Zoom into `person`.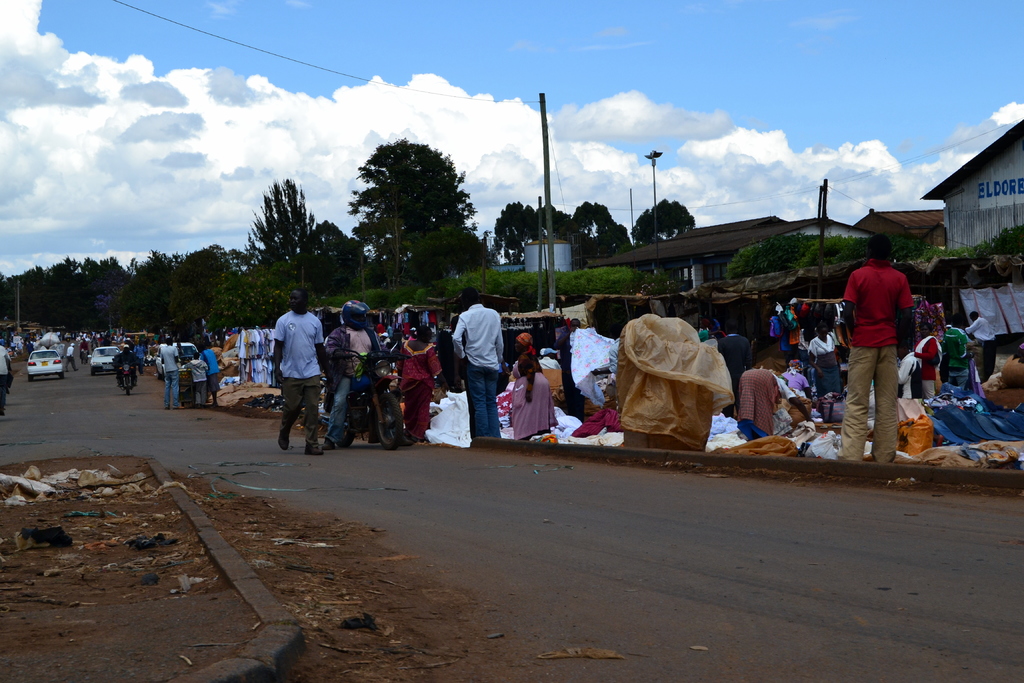
Zoom target: box=[161, 340, 184, 410].
